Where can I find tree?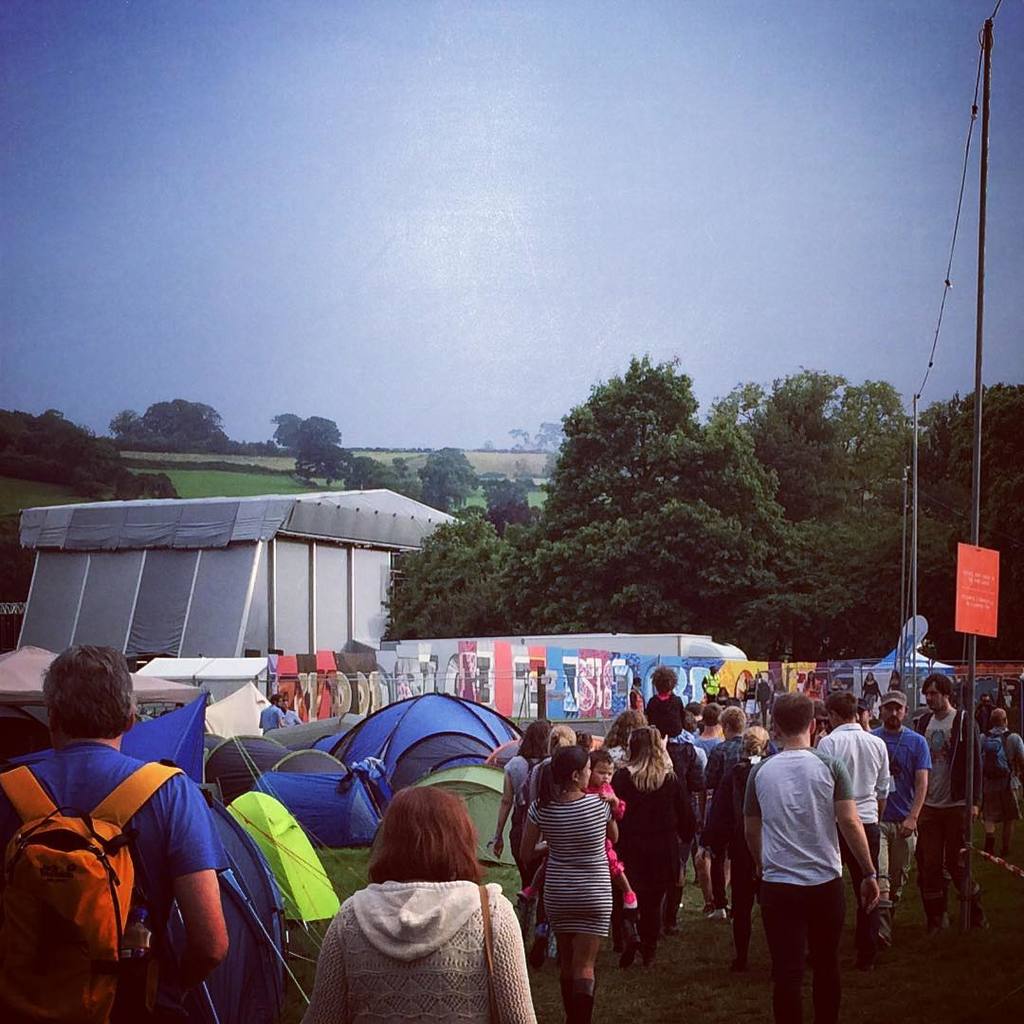
You can find it at region(266, 410, 317, 445).
